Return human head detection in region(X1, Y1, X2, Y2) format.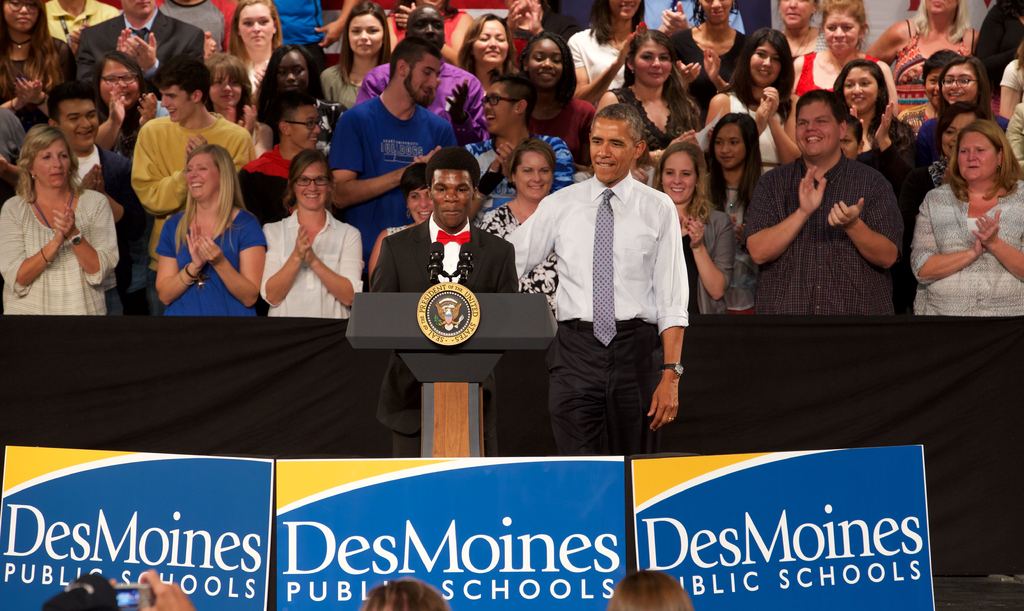
region(938, 104, 989, 161).
